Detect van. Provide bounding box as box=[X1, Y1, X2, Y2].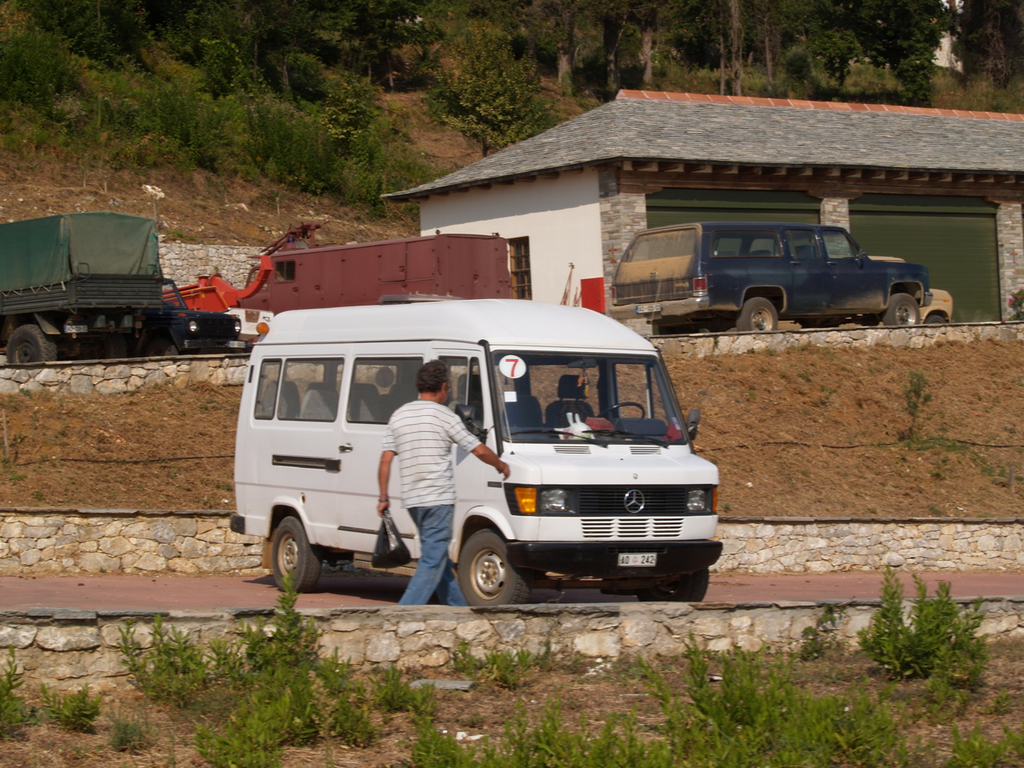
box=[607, 218, 935, 331].
